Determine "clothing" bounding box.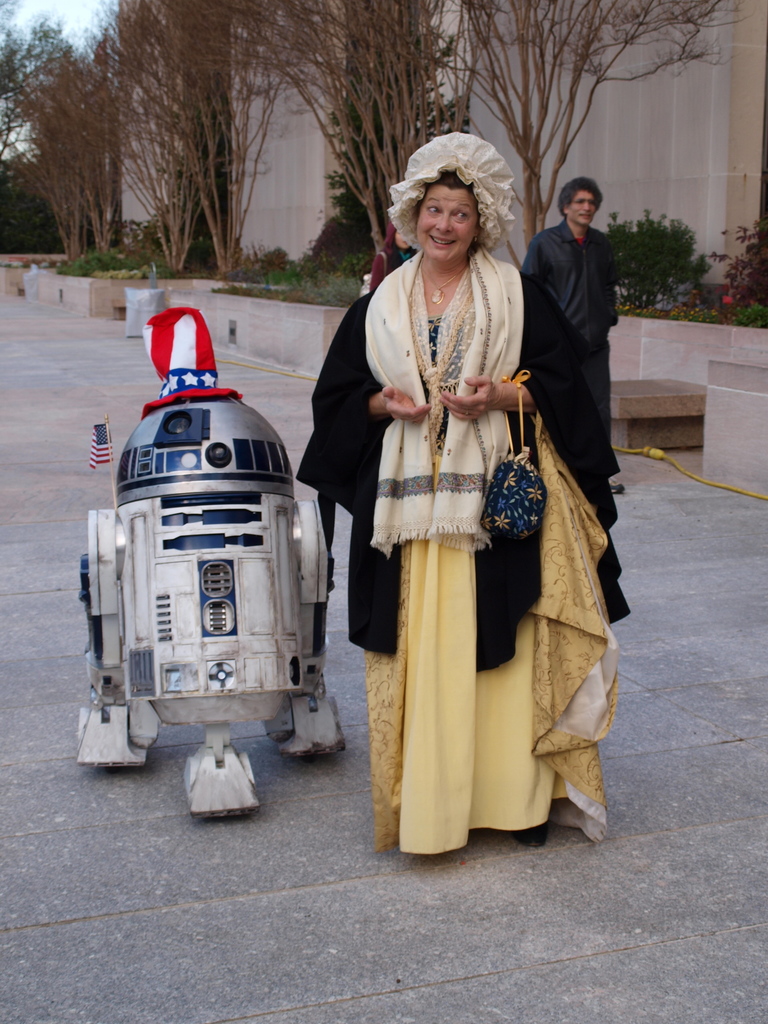
Determined: [left=522, top=216, right=625, bottom=463].
